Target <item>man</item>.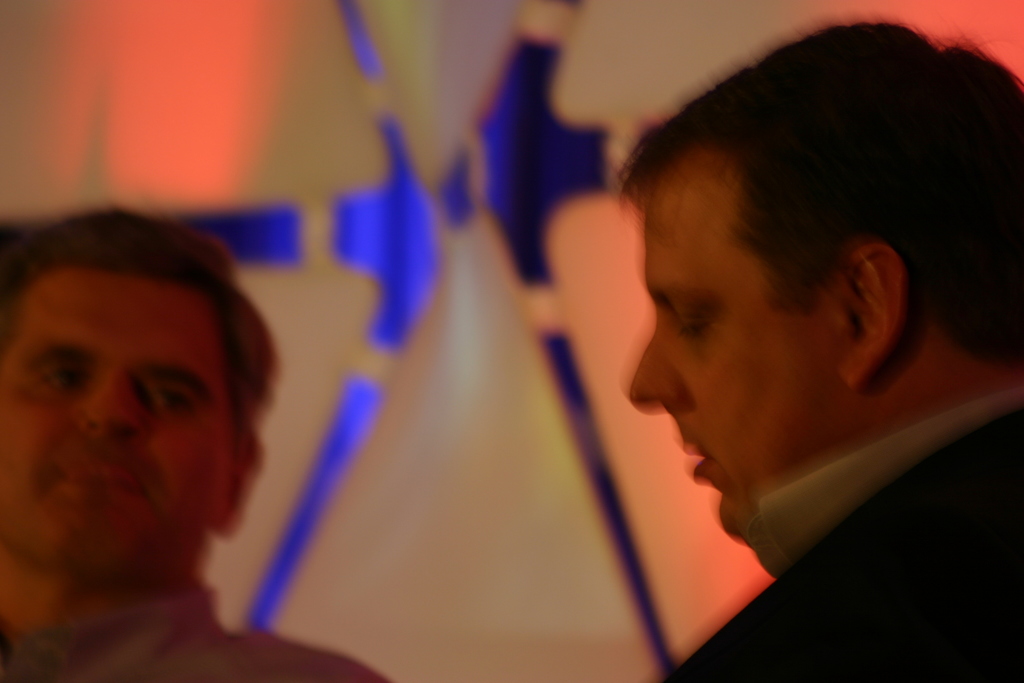
Target region: <bbox>609, 15, 1023, 682</bbox>.
